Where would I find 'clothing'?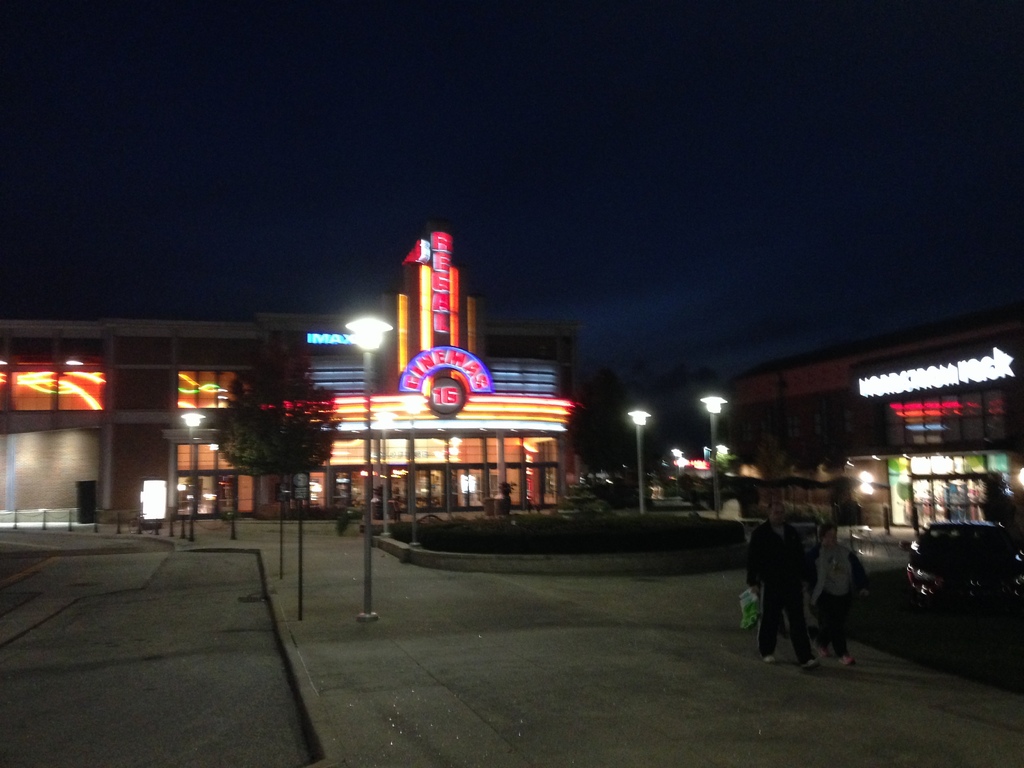
At crop(751, 500, 826, 653).
